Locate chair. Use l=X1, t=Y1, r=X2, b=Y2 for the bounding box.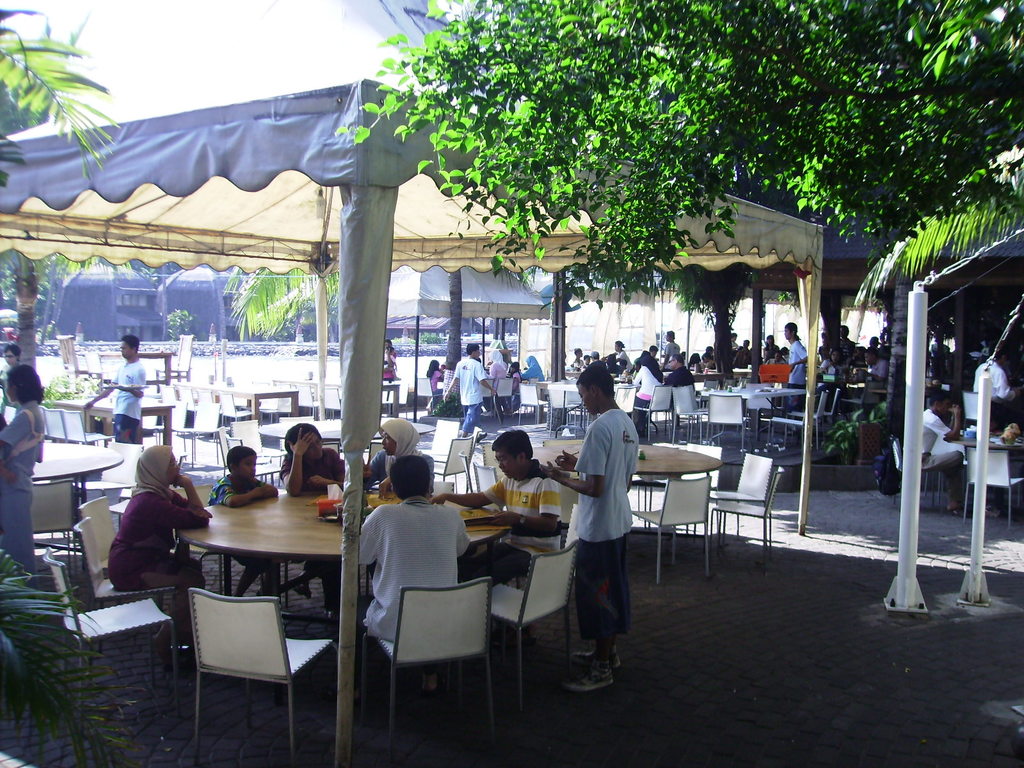
l=670, t=381, r=715, b=440.
